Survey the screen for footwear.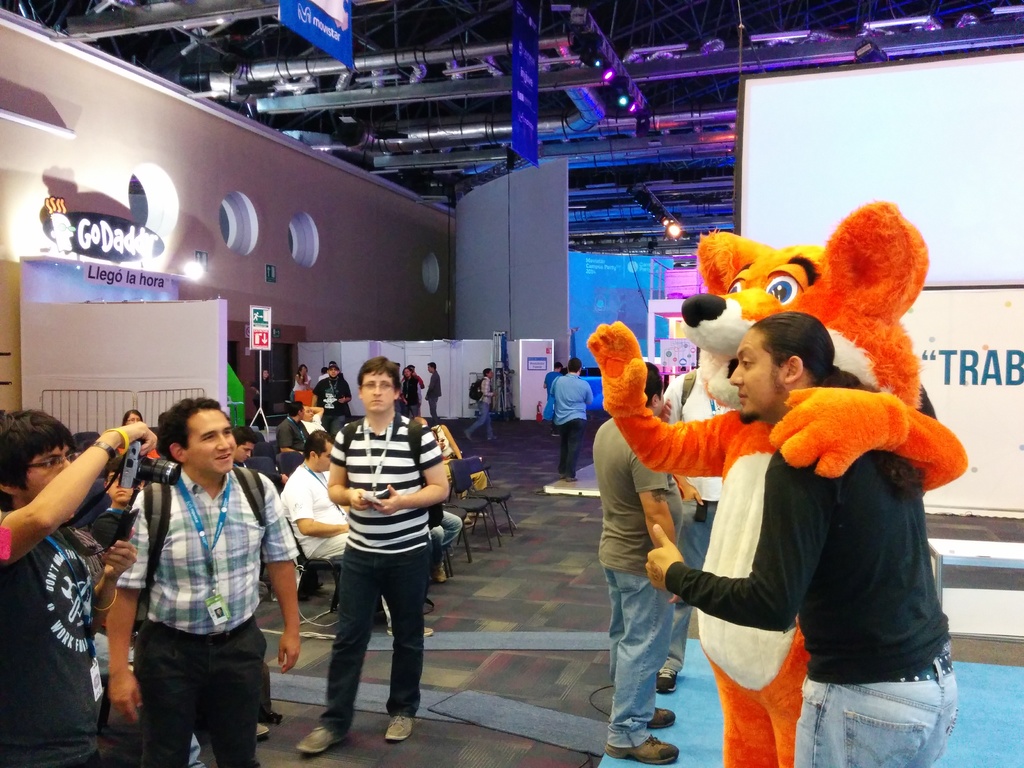
Survey found: crop(609, 704, 675, 726).
